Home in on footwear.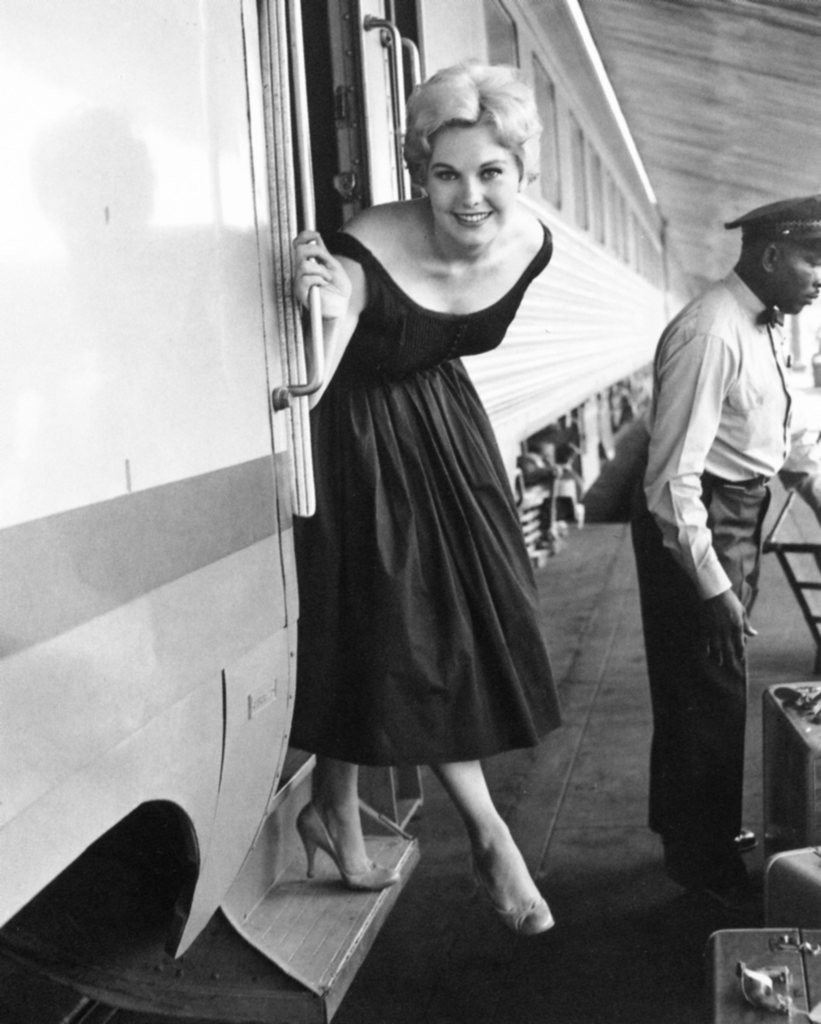
Homed in at 463 841 554 937.
